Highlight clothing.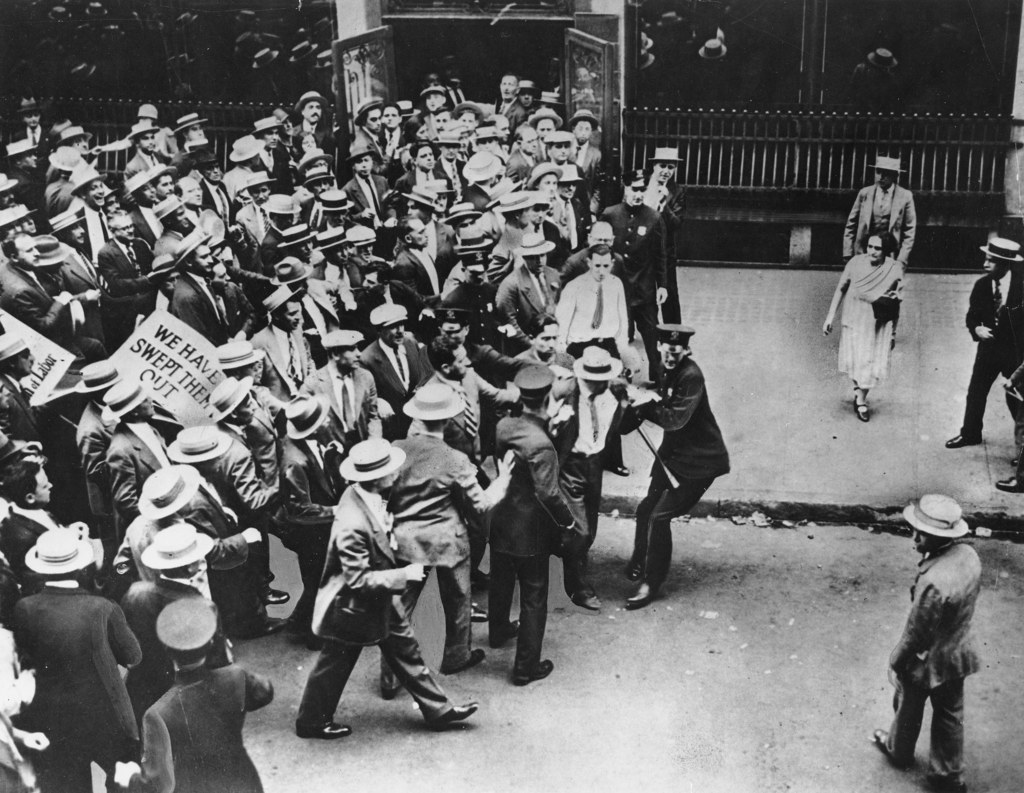
Highlighted region: (957, 259, 1023, 442).
